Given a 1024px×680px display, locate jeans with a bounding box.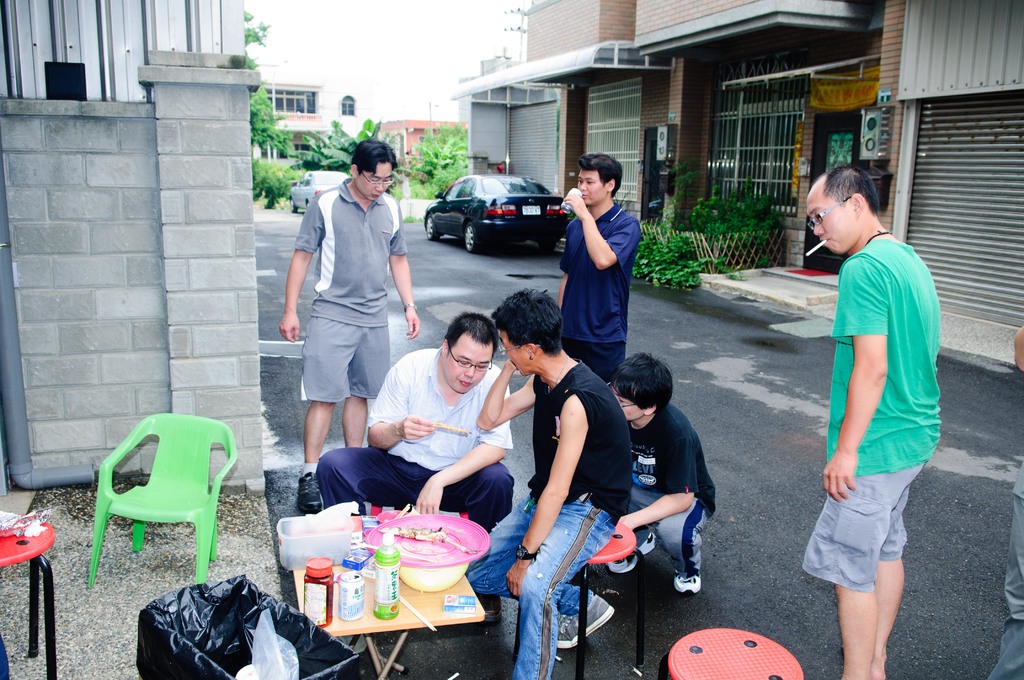
Located: x1=514, y1=492, x2=641, y2=656.
